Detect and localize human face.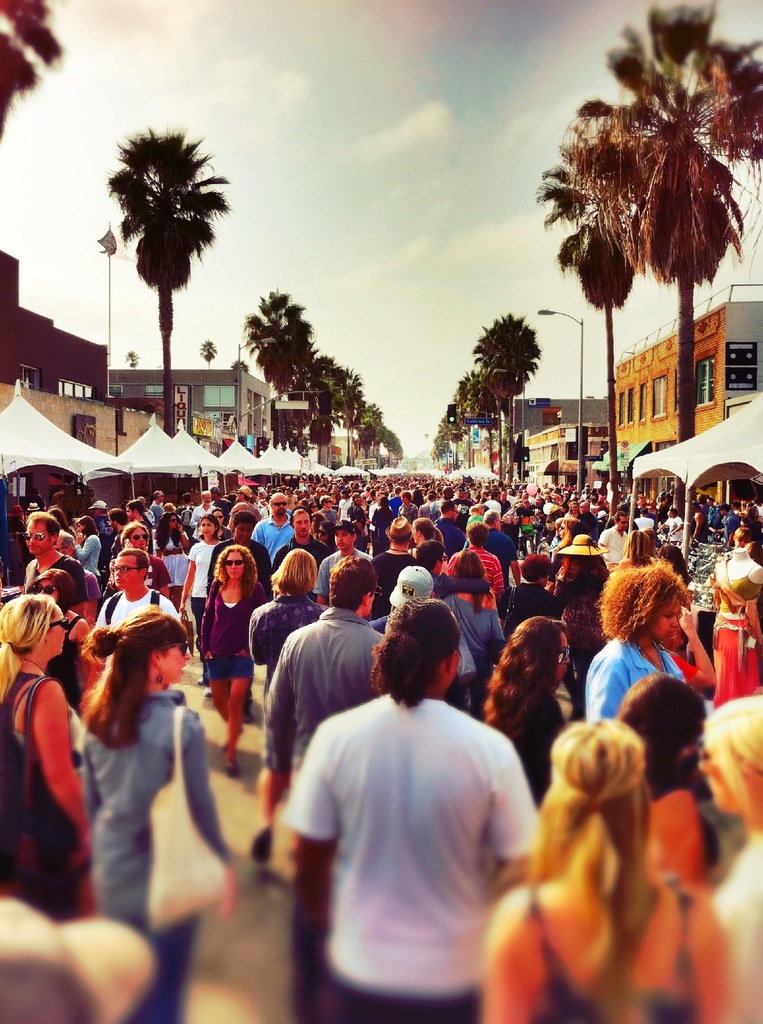
Localized at x1=736 y1=533 x2=744 y2=543.
